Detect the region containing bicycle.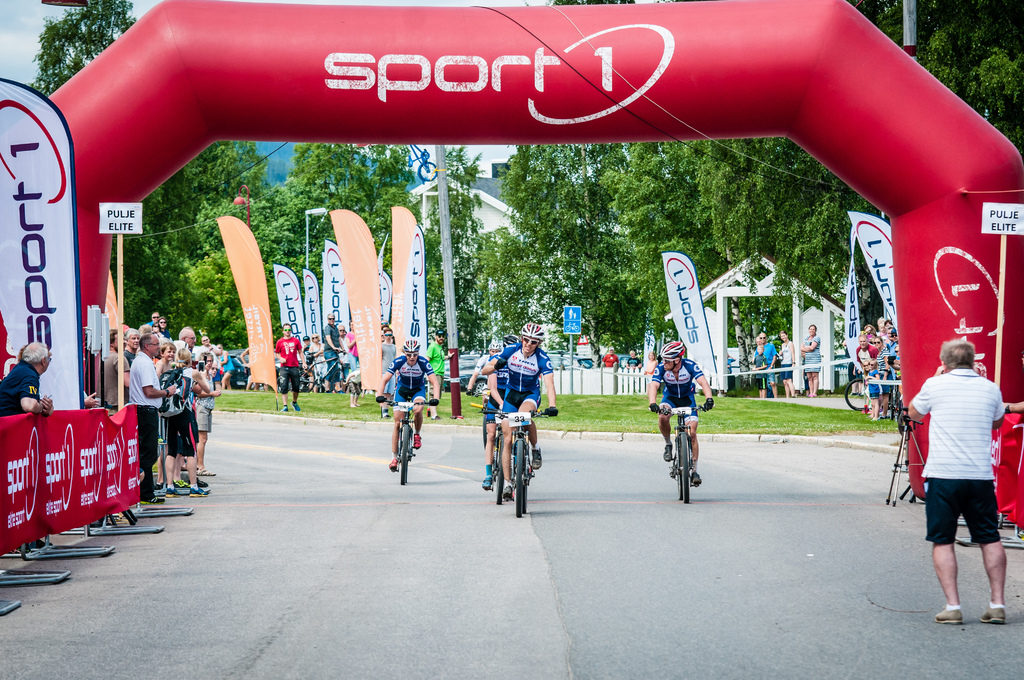
pyautogui.locateOnScreen(483, 409, 556, 518).
